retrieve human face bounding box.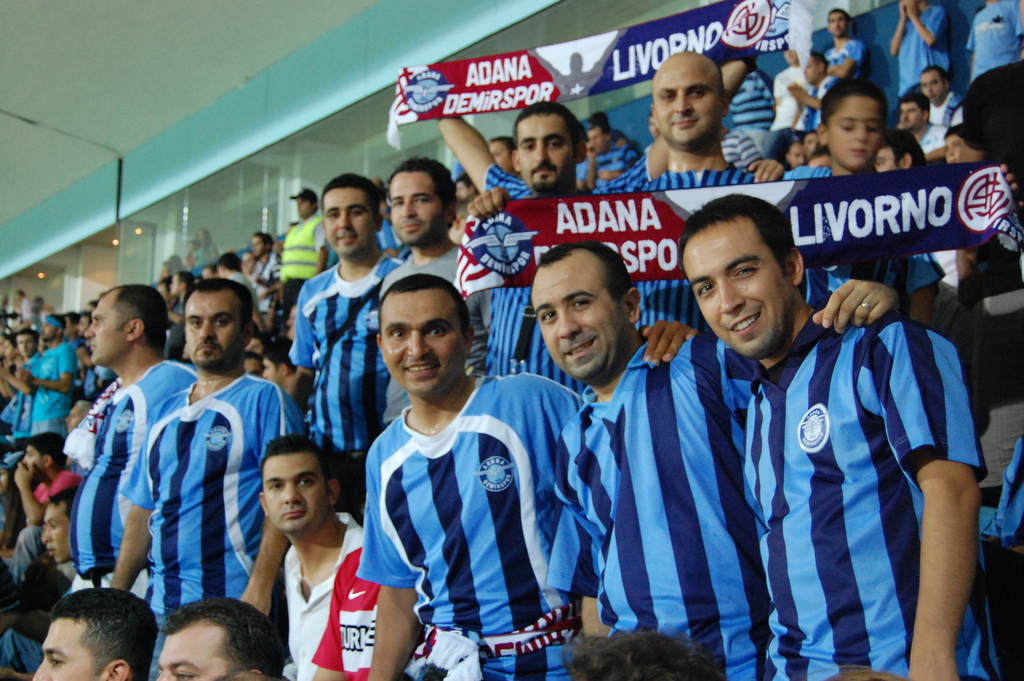
Bounding box: [left=252, top=234, right=262, bottom=256].
